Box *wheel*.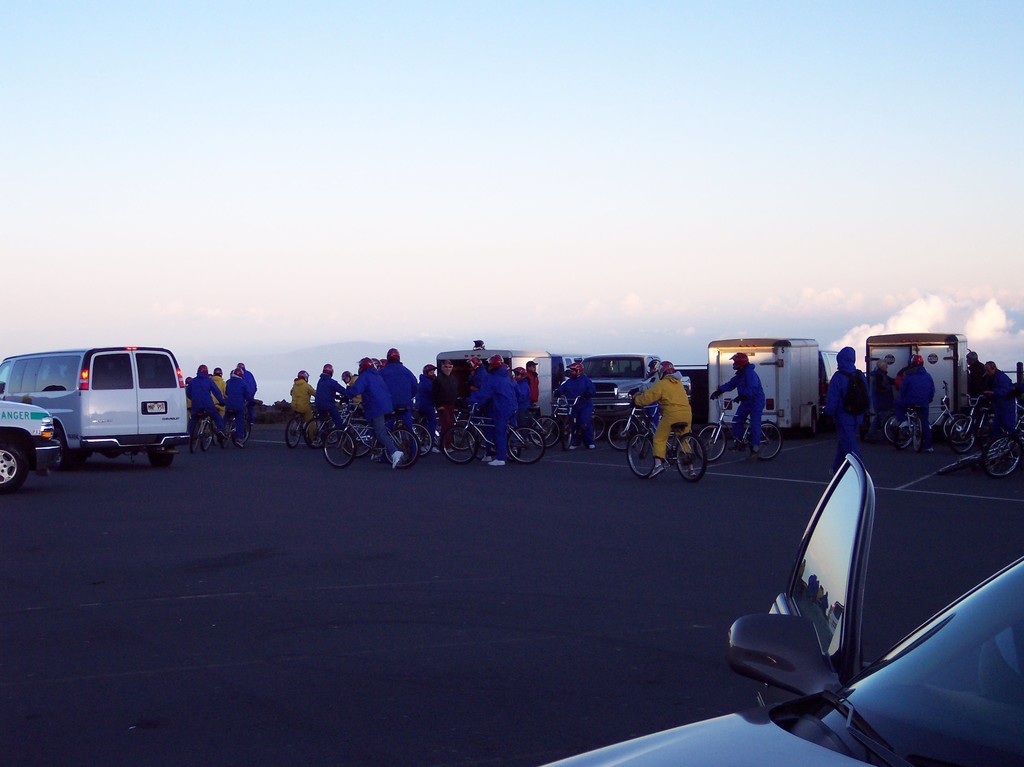
box(0, 442, 25, 492).
